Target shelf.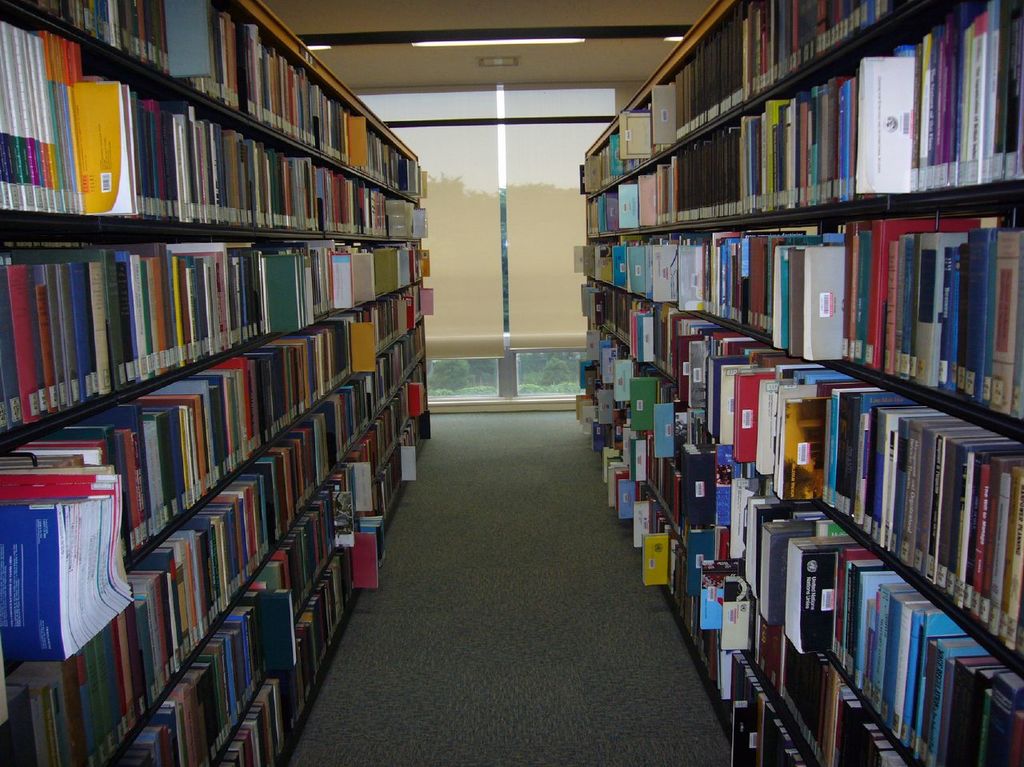
Target region: (x1=0, y1=318, x2=428, y2=766).
